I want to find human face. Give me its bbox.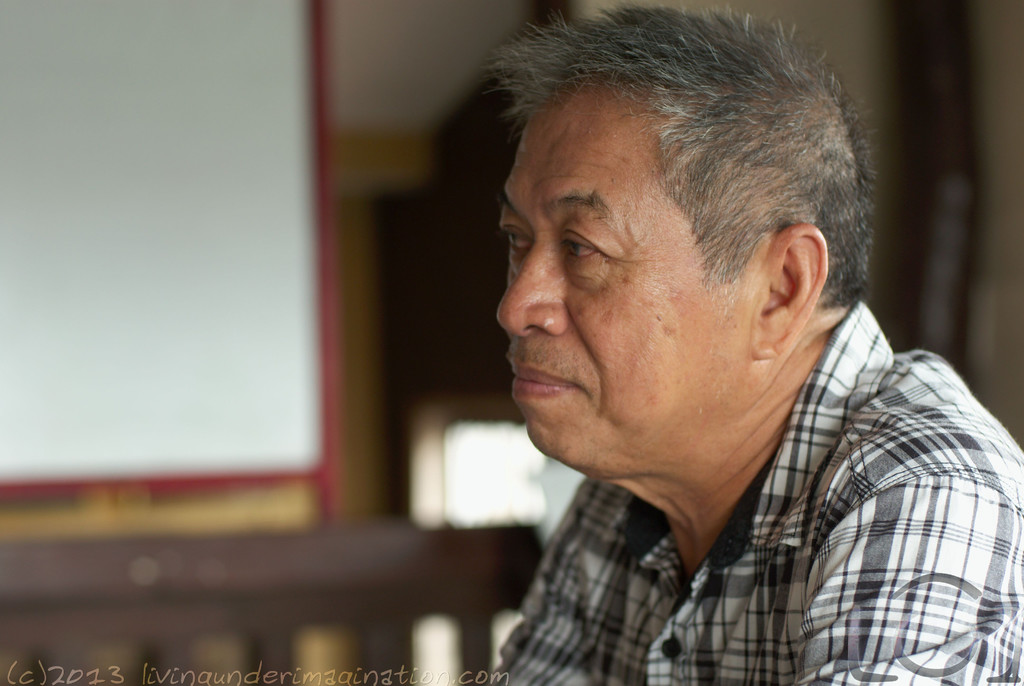
[497,113,754,468].
